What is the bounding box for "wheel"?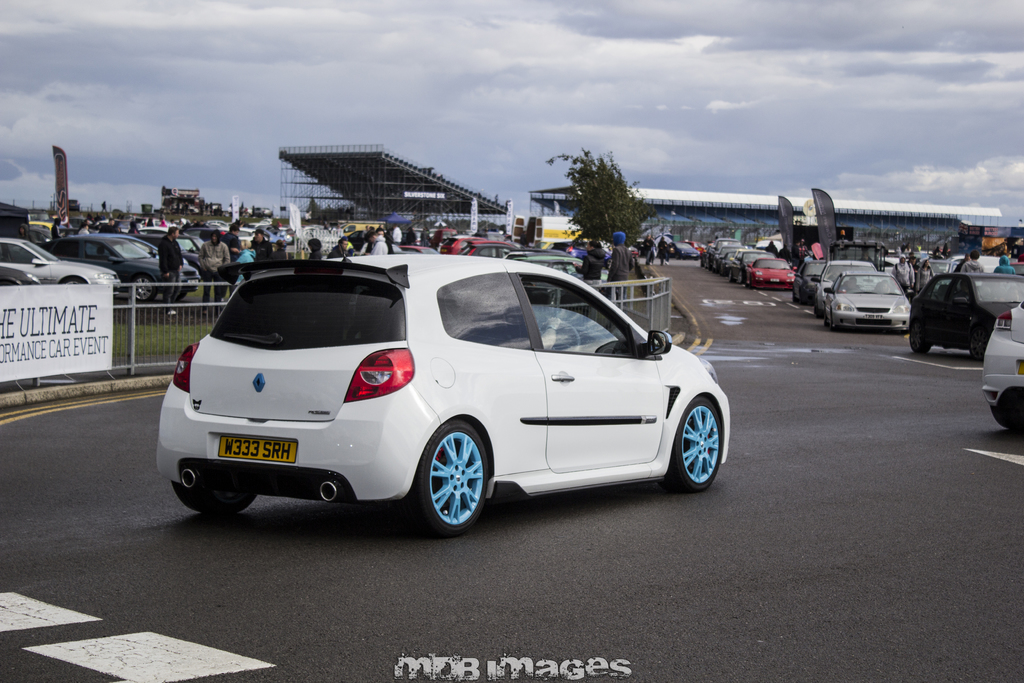
416,434,490,531.
